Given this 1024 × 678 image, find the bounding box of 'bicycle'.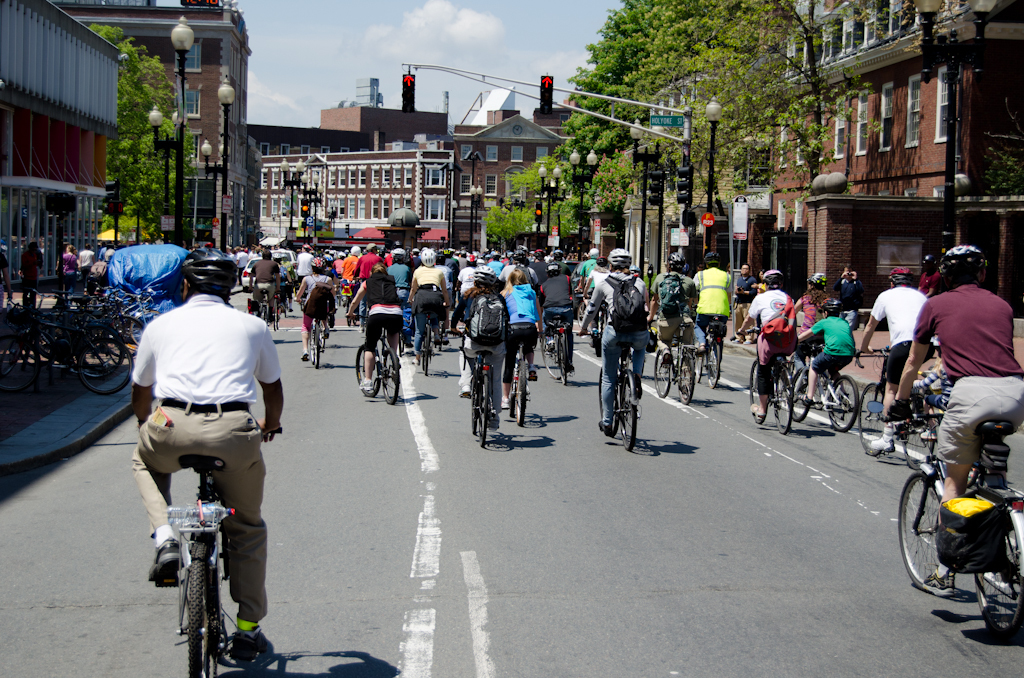
<bbox>885, 397, 1023, 655</bbox>.
